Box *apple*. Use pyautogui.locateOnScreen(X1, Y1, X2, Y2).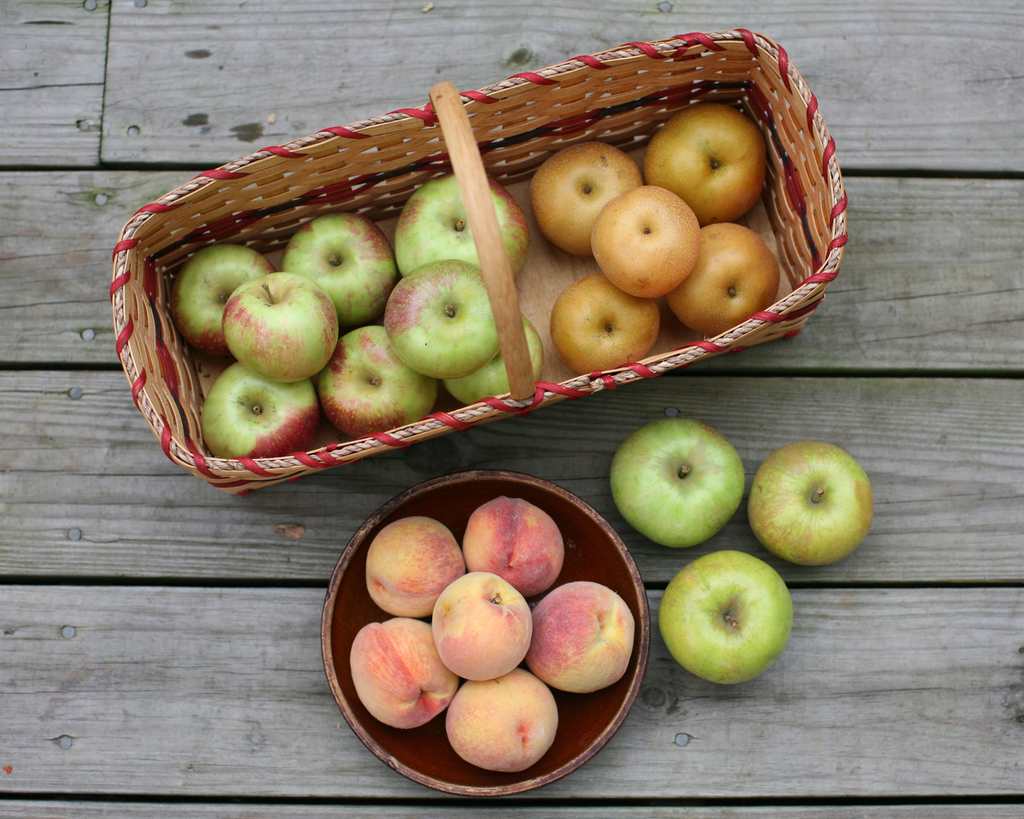
pyautogui.locateOnScreen(659, 546, 794, 682).
